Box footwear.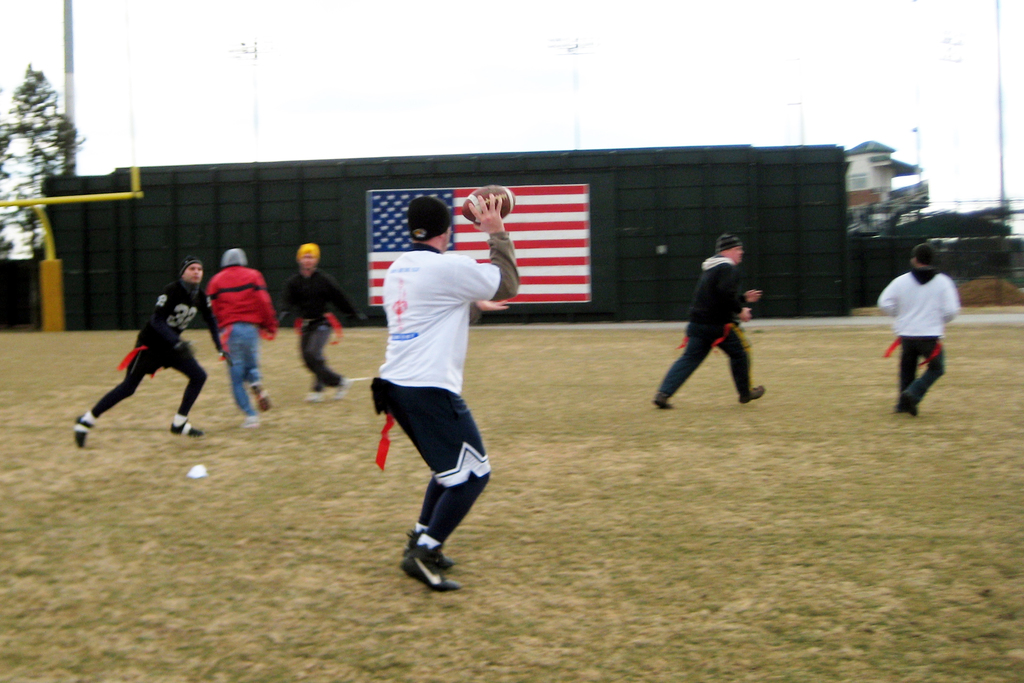
<bbox>410, 534, 456, 572</bbox>.
